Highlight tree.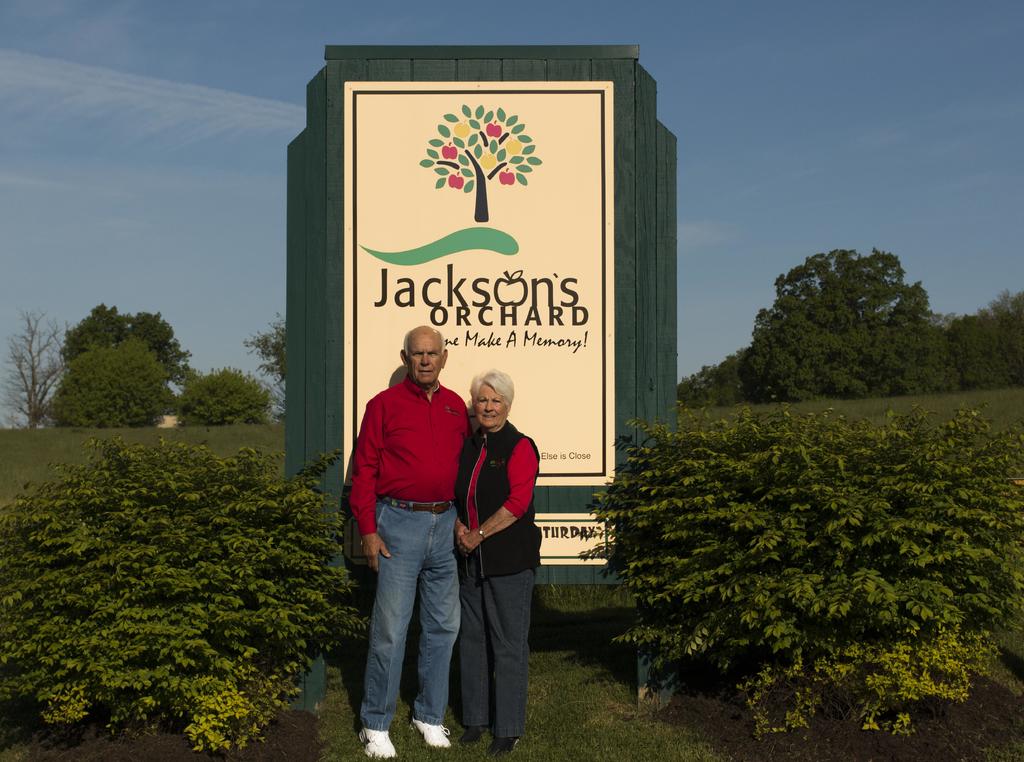
Highlighted region: l=57, t=304, r=193, b=393.
